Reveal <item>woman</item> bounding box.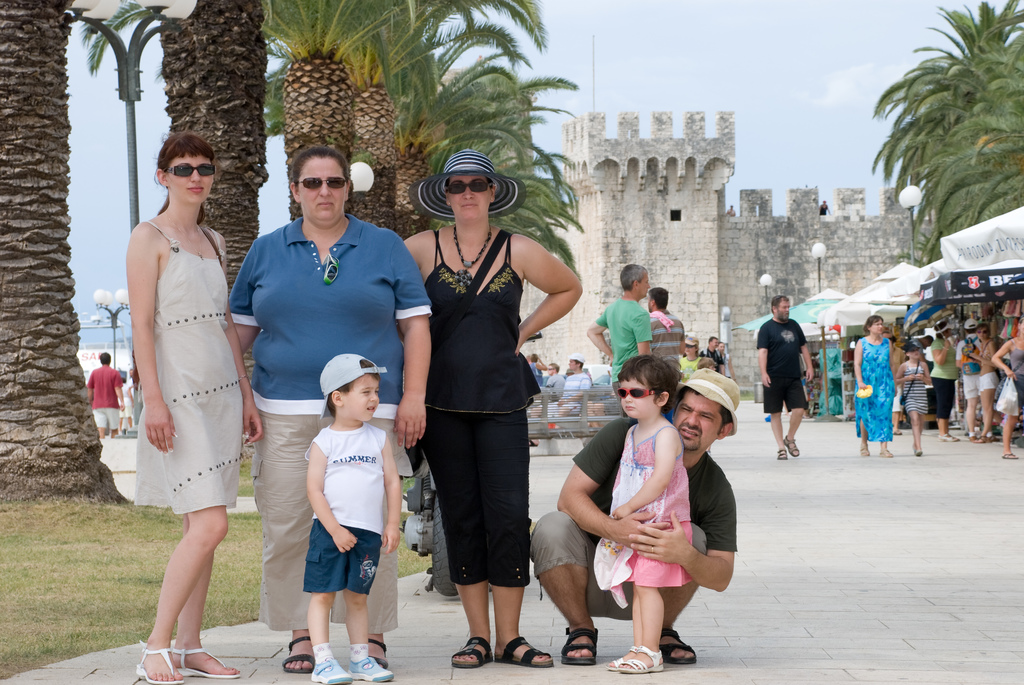
Revealed: (852,311,898,457).
